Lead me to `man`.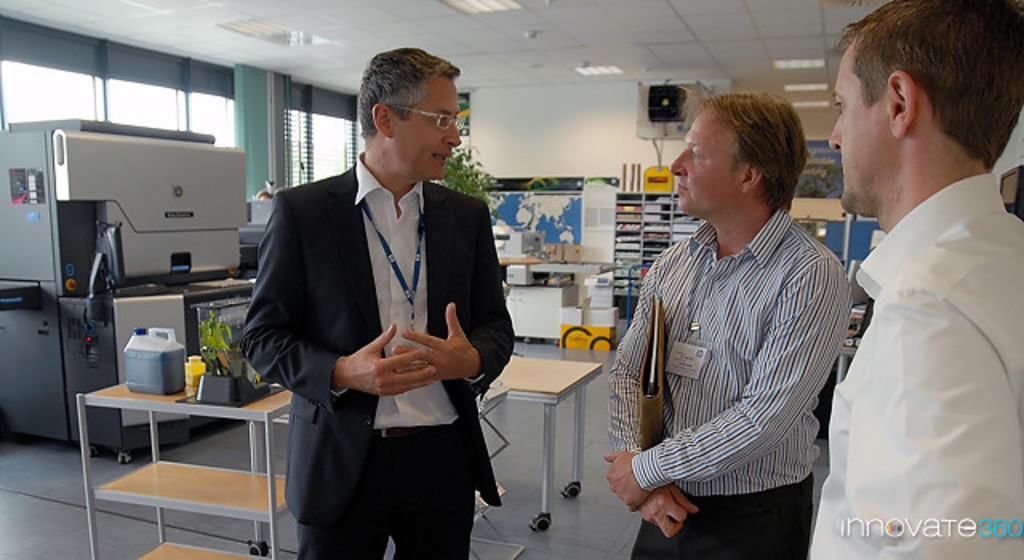
Lead to (x1=816, y1=0, x2=1013, y2=559).
